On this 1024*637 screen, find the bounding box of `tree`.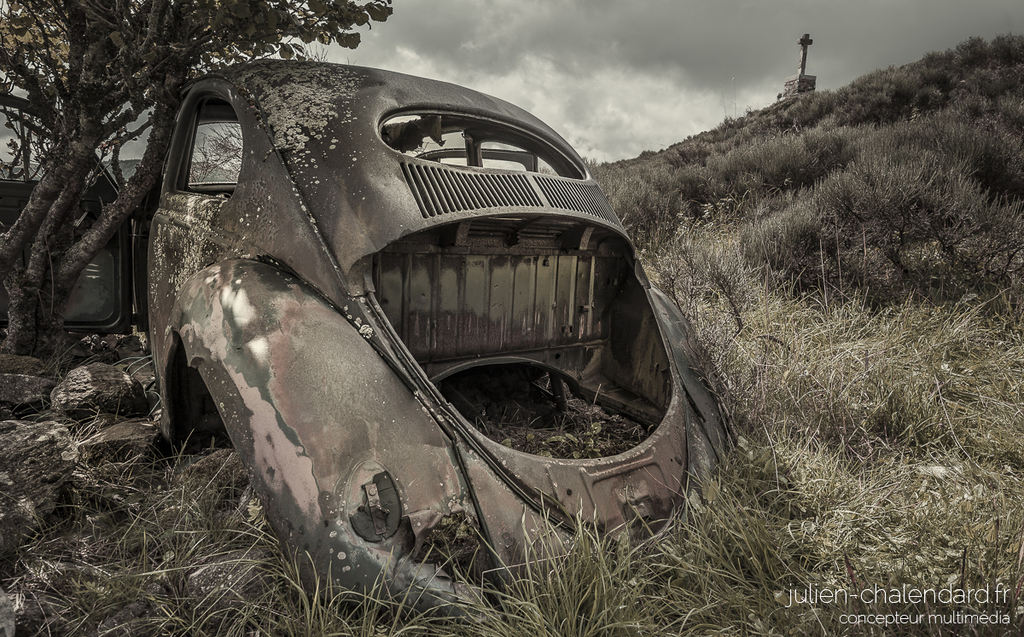
Bounding box: box(0, 0, 396, 356).
